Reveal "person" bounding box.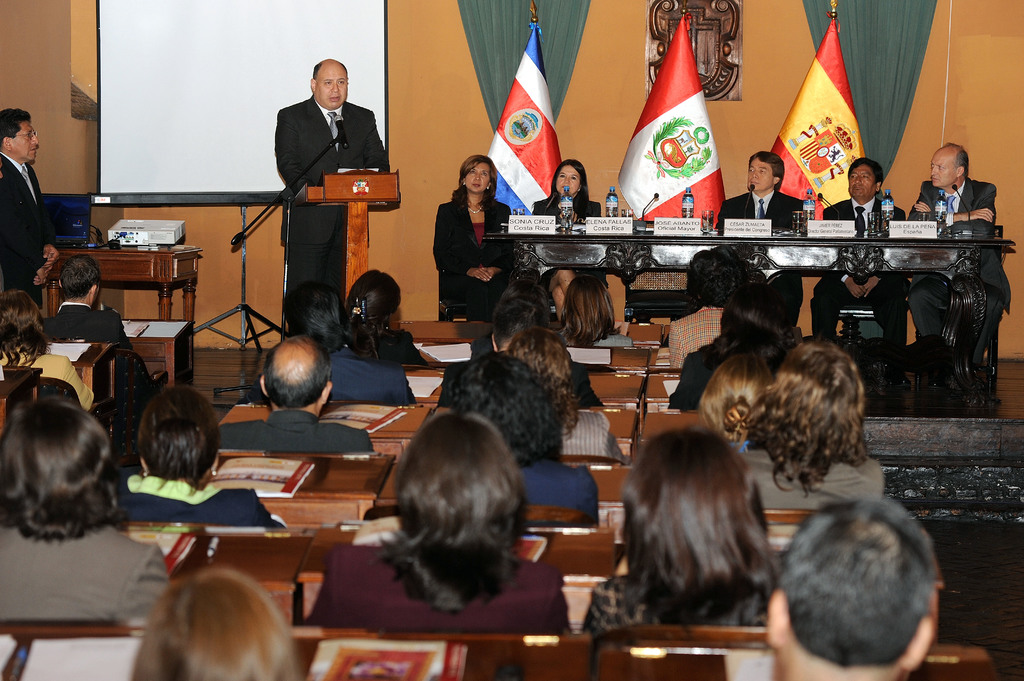
Revealed: (left=131, top=565, right=299, bottom=680).
